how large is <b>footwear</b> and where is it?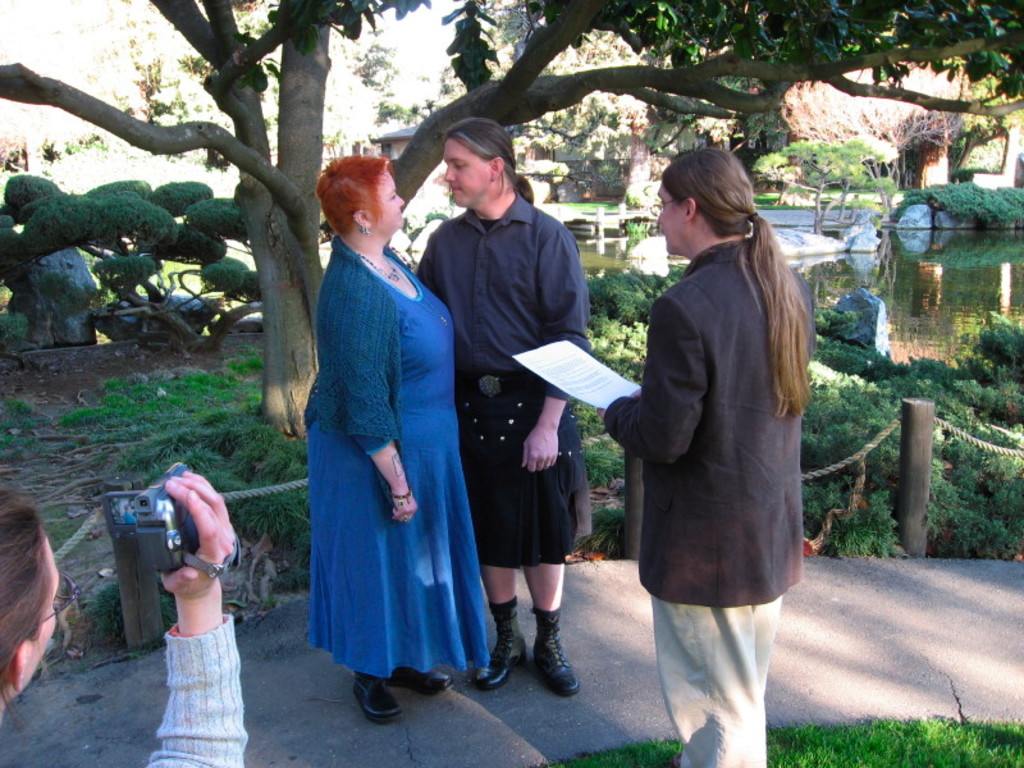
Bounding box: <box>352,653,415,721</box>.
